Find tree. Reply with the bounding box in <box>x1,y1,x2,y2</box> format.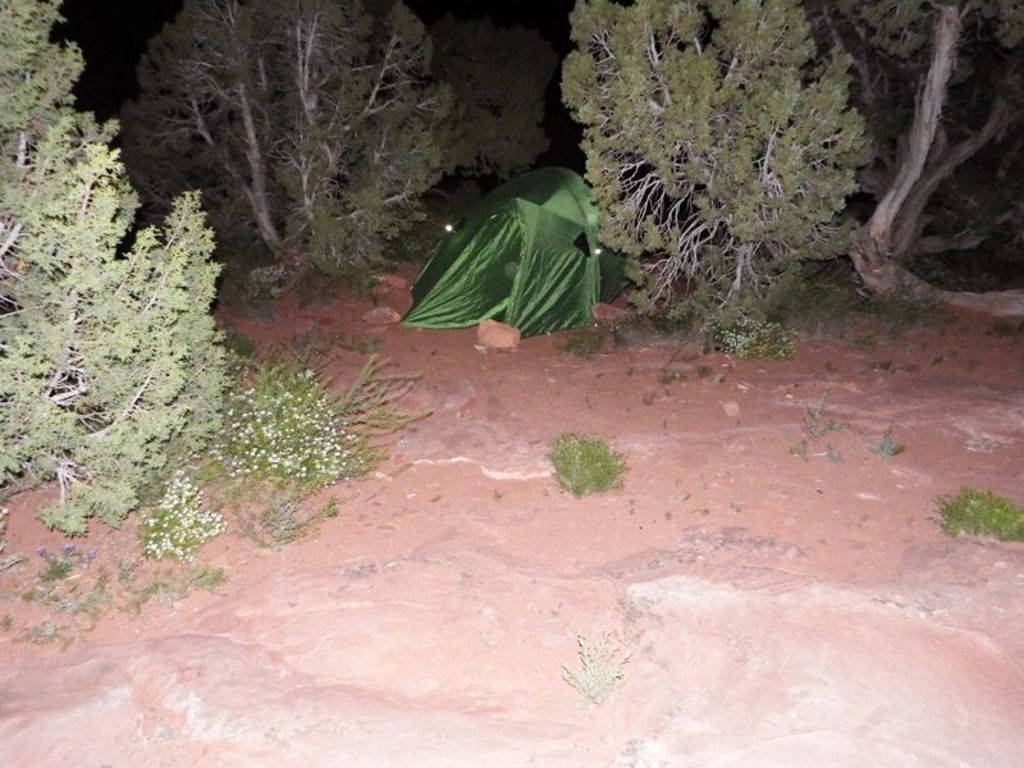
<box>0,0,241,538</box>.
